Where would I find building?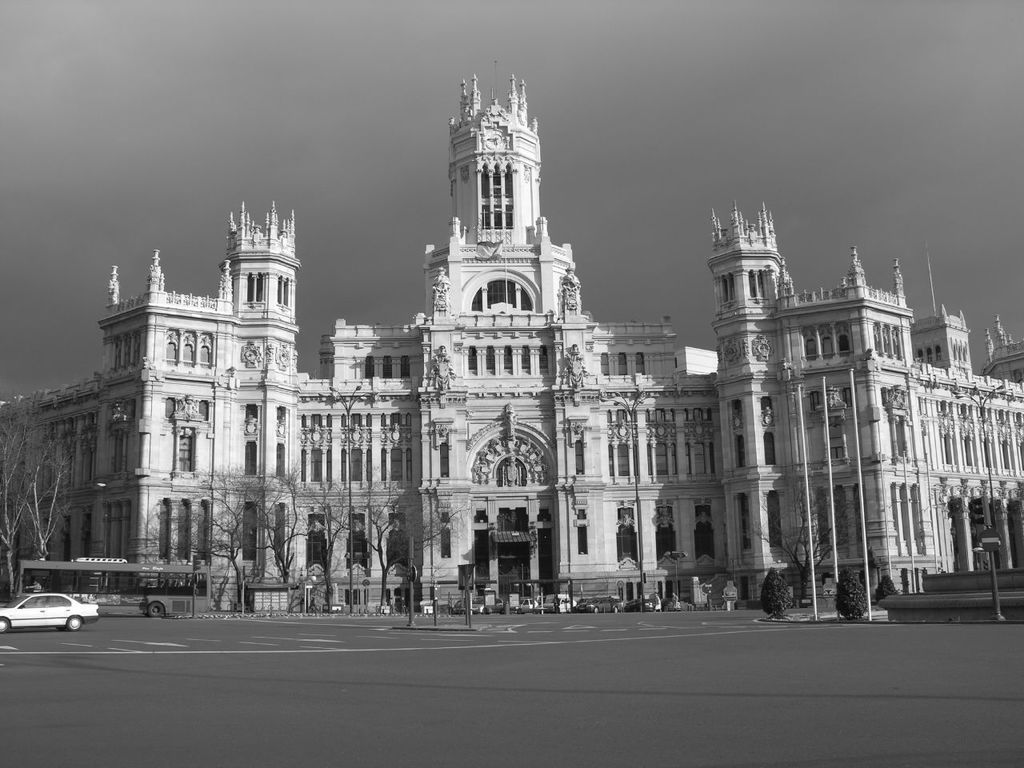
At (x1=0, y1=30, x2=928, y2=626).
